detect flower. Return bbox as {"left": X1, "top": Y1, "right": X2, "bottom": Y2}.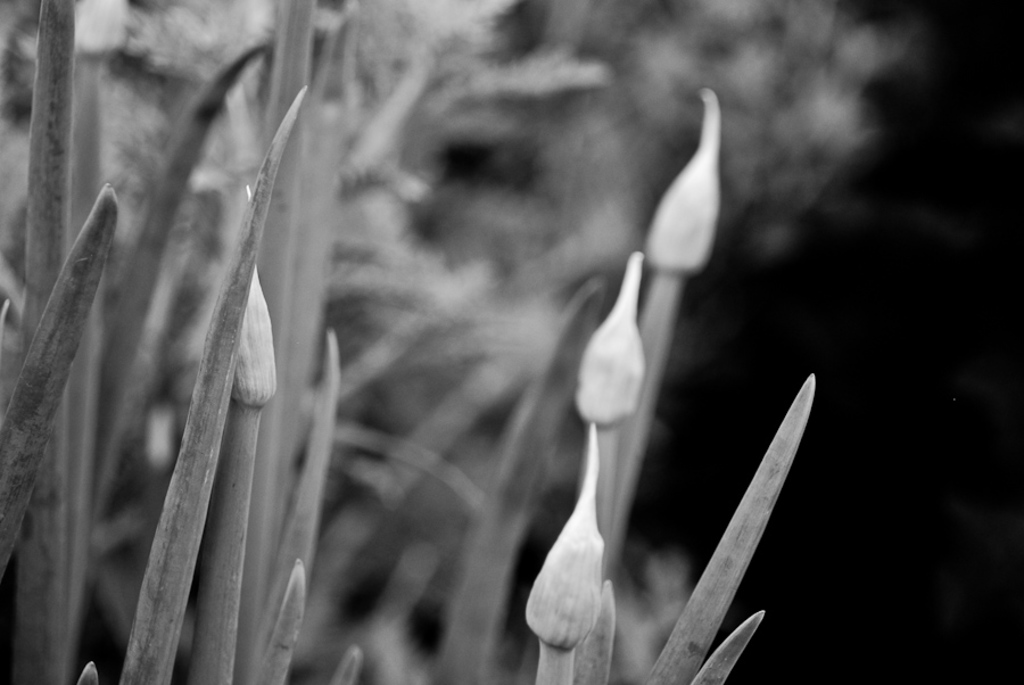
{"left": 573, "top": 254, "right": 647, "bottom": 428}.
